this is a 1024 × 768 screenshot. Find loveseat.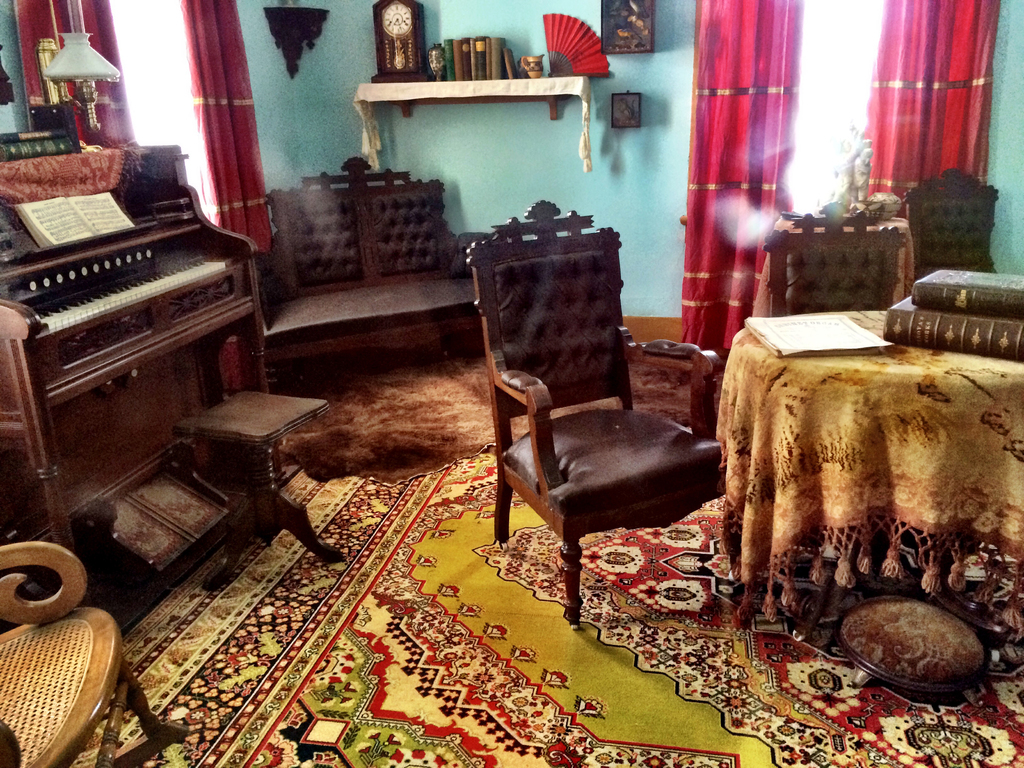
Bounding box: 229, 150, 515, 429.
